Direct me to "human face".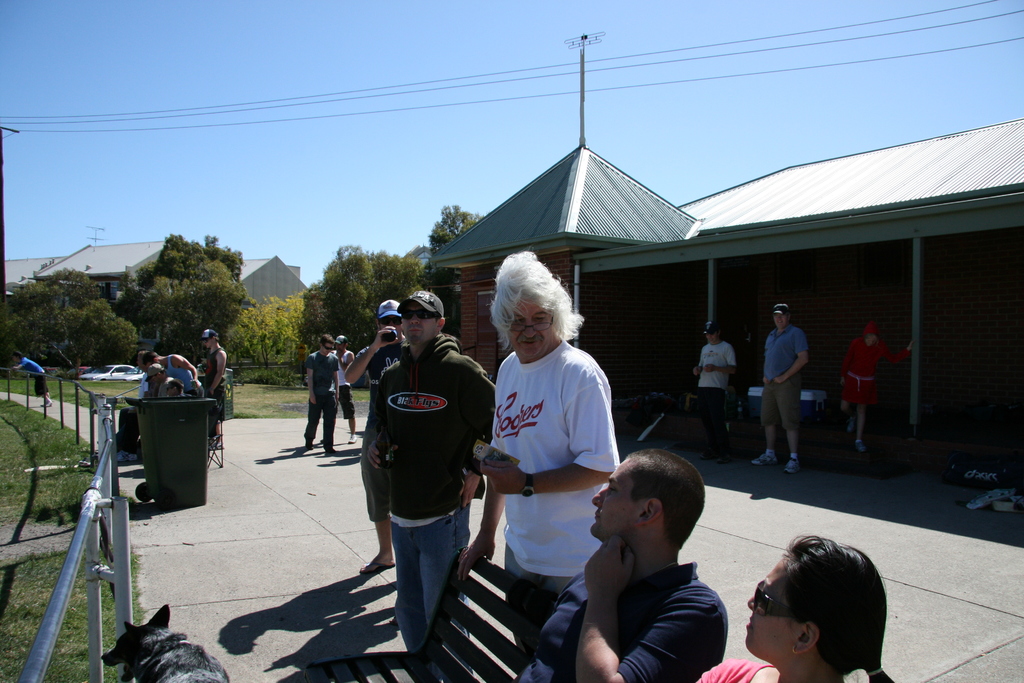
Direction: (left=746, top=559, right=800, bottom=655).
